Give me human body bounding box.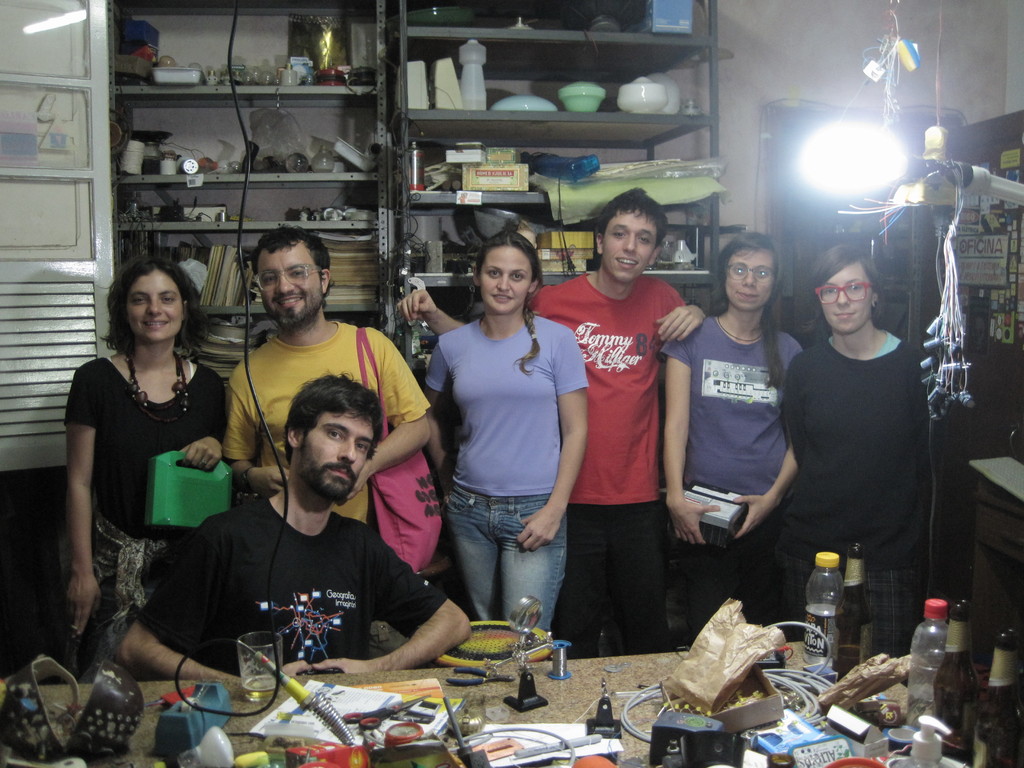
<box>211,214,435,569</box>.
